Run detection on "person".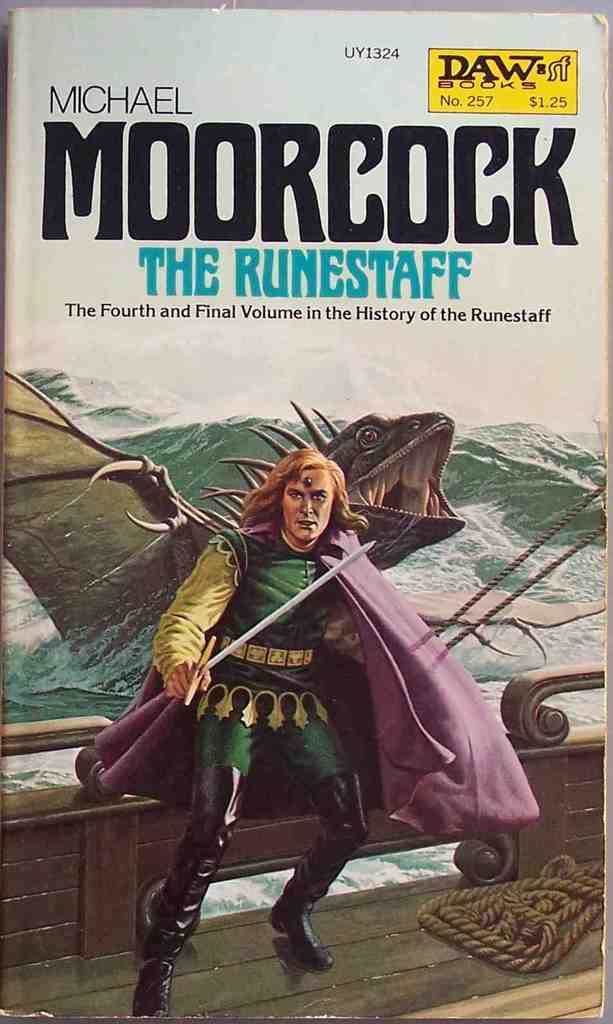
Result: <bbox>124, 448, 430, 969</bbox>.
